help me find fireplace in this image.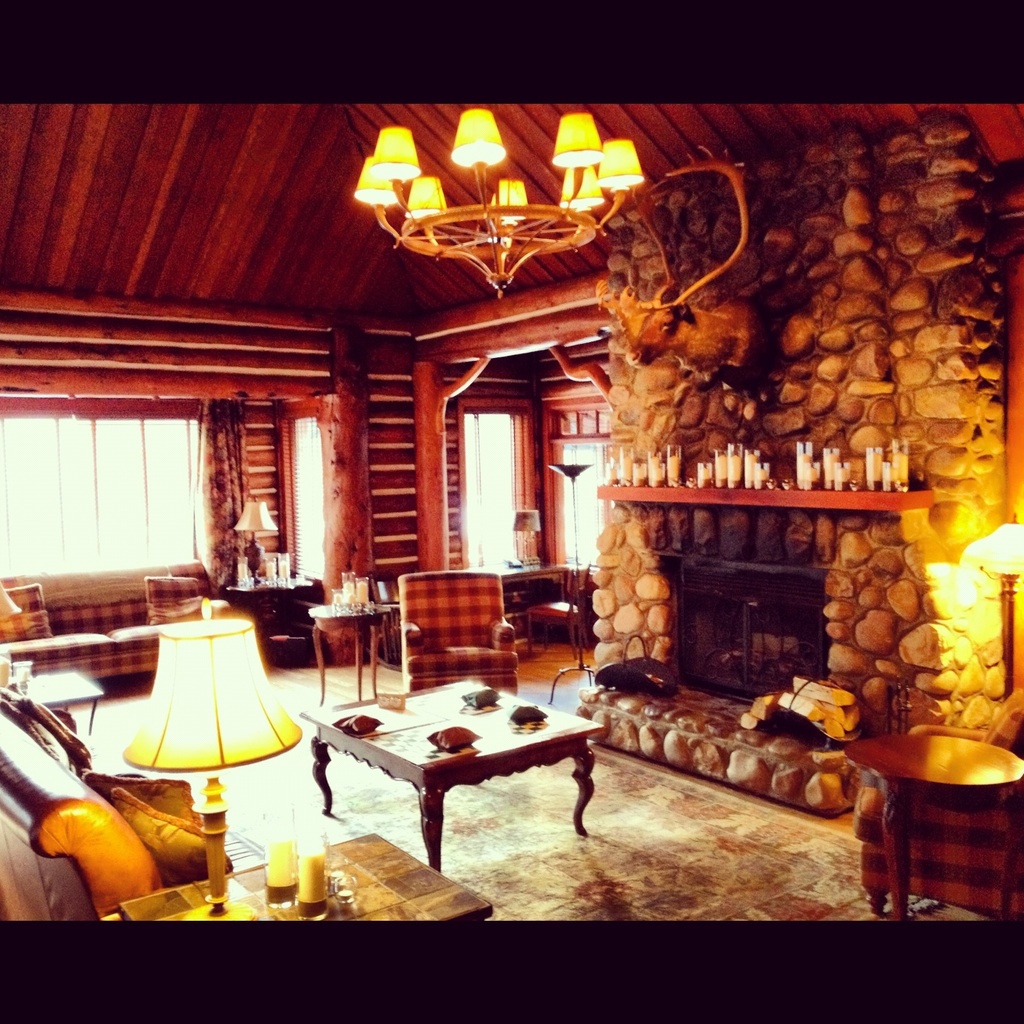
Found it: <bbox>646, 538, 835, 707</bbox>.
